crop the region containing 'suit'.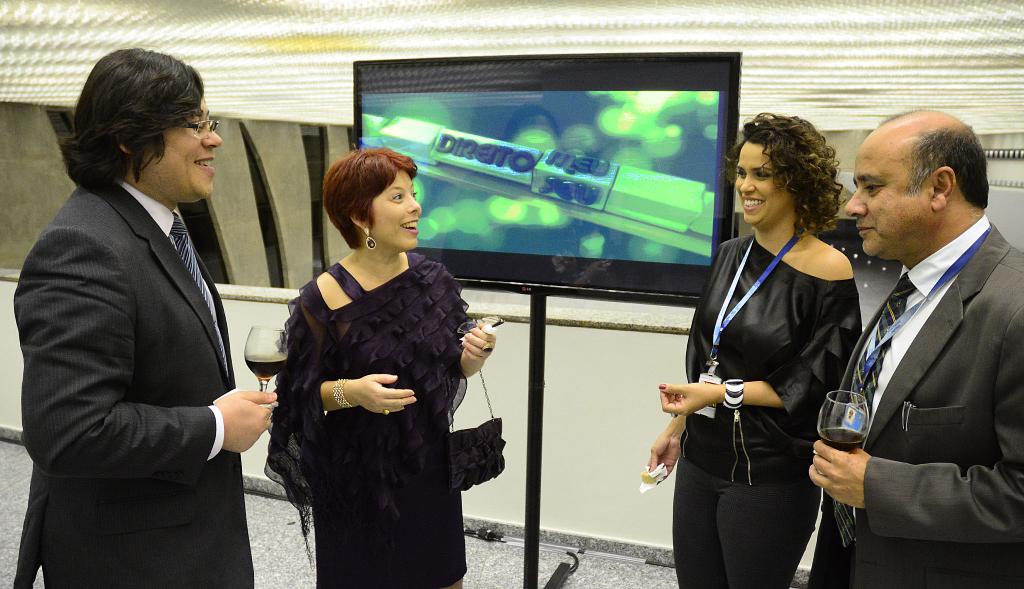
Crop region: bbox=[806, 212, 1023, 588].
